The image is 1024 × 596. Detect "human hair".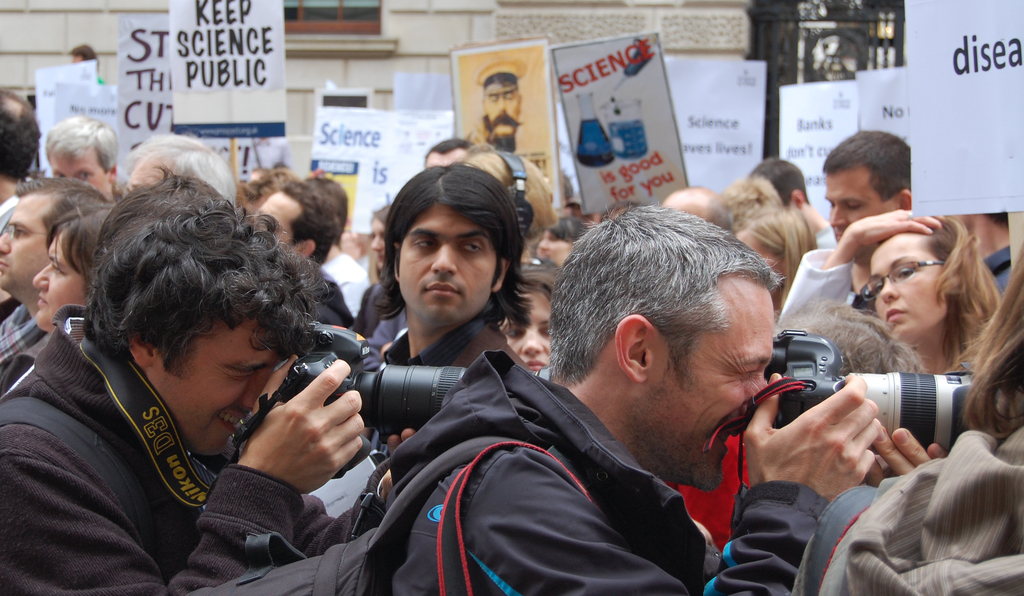
Detection: (left=572, top=198, right=779, bottom=425).
